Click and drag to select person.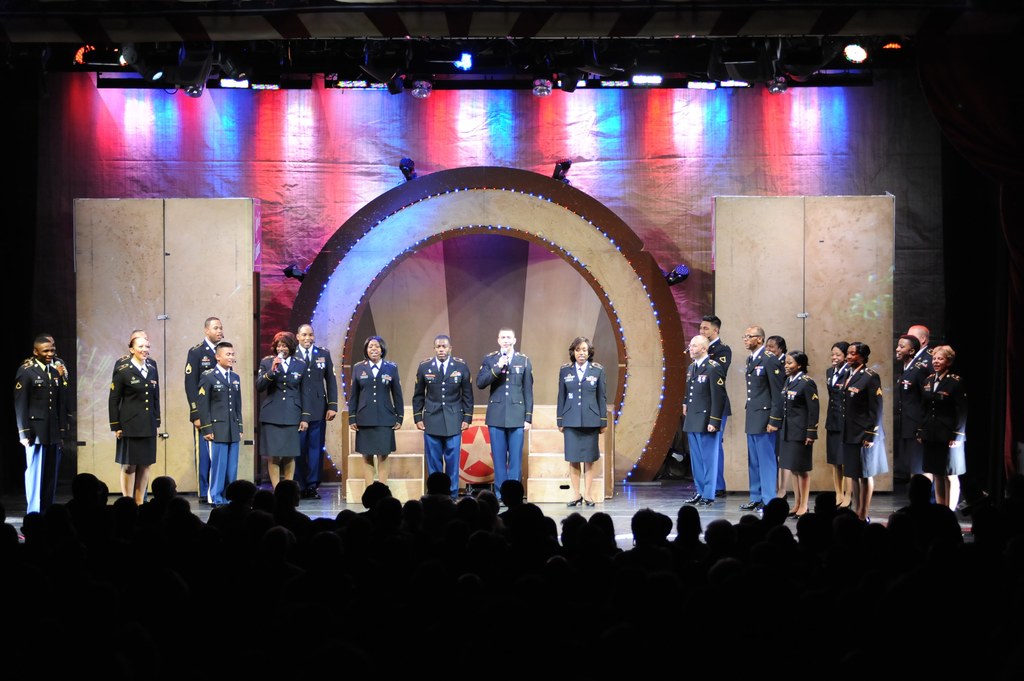
Selection: BBox(416, 338, 467, 498).
